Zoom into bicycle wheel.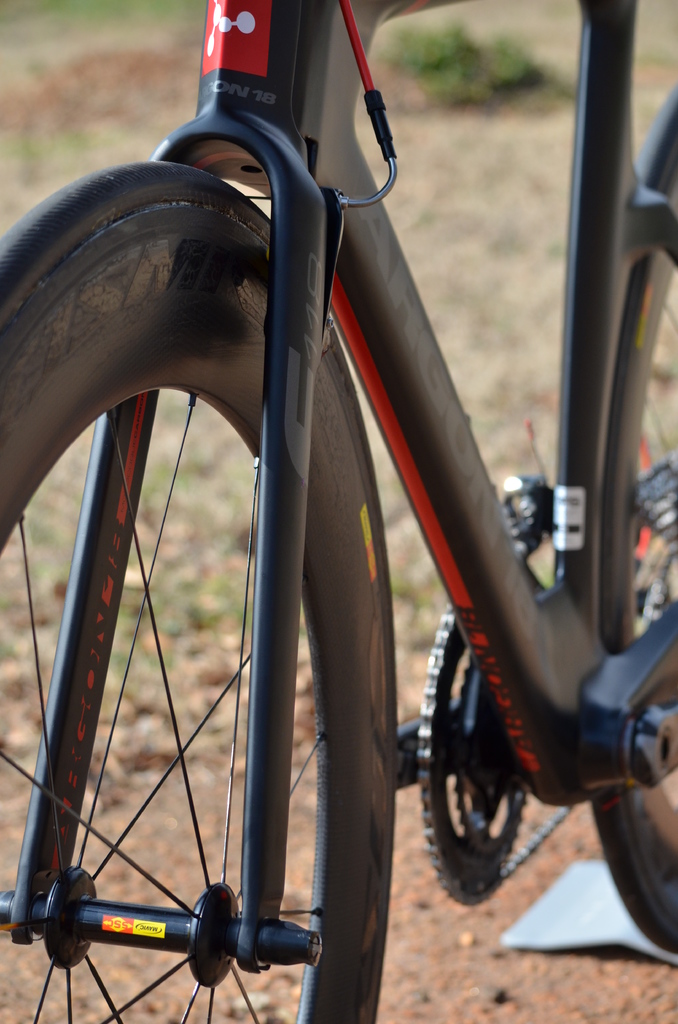
Zoom target: {"left": 0, "top": 160, "right": 392, "bottom": 1023}.
